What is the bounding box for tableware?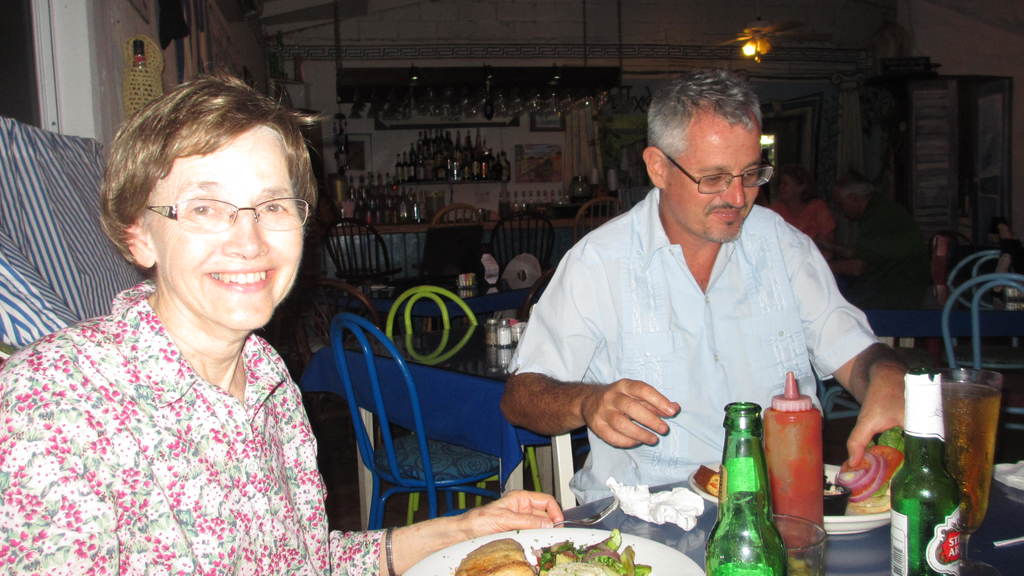
689 456 894 534.
